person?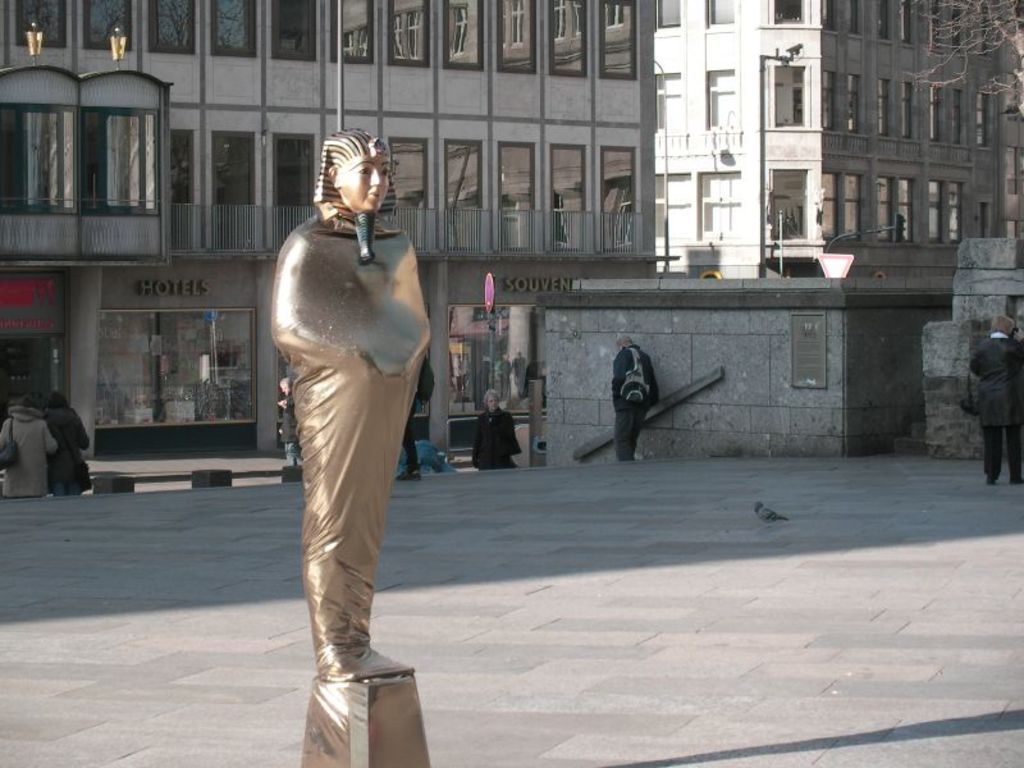
273/127/430/680
